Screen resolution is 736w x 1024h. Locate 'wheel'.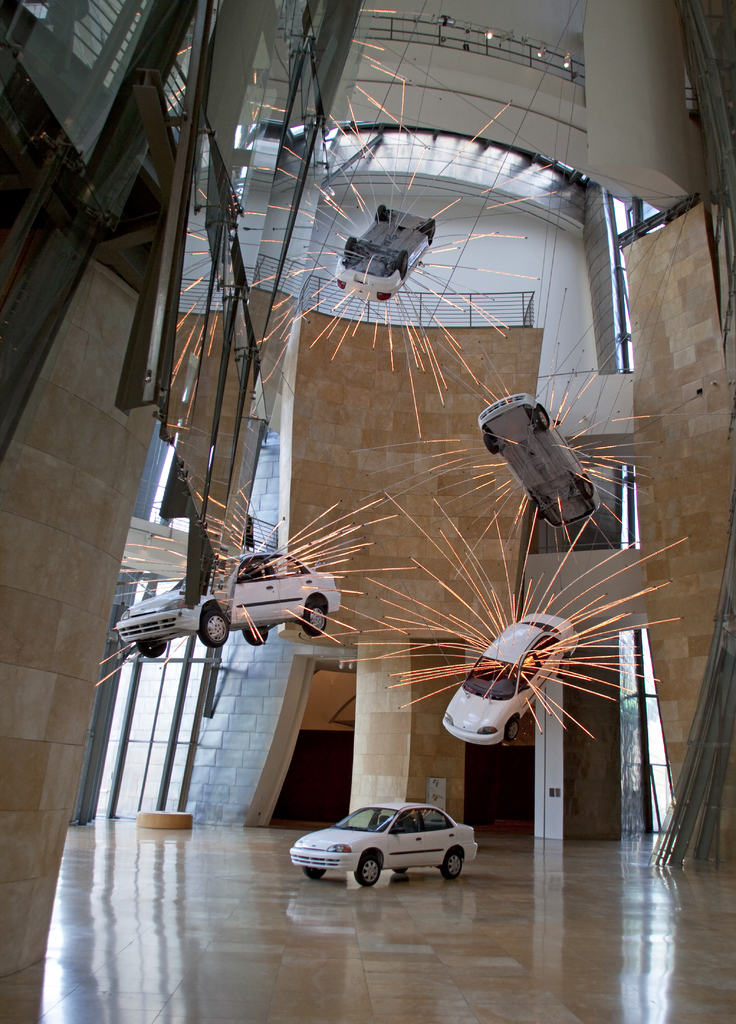
pyautogui.locateOnScreen(241, 624, 270, 648).
